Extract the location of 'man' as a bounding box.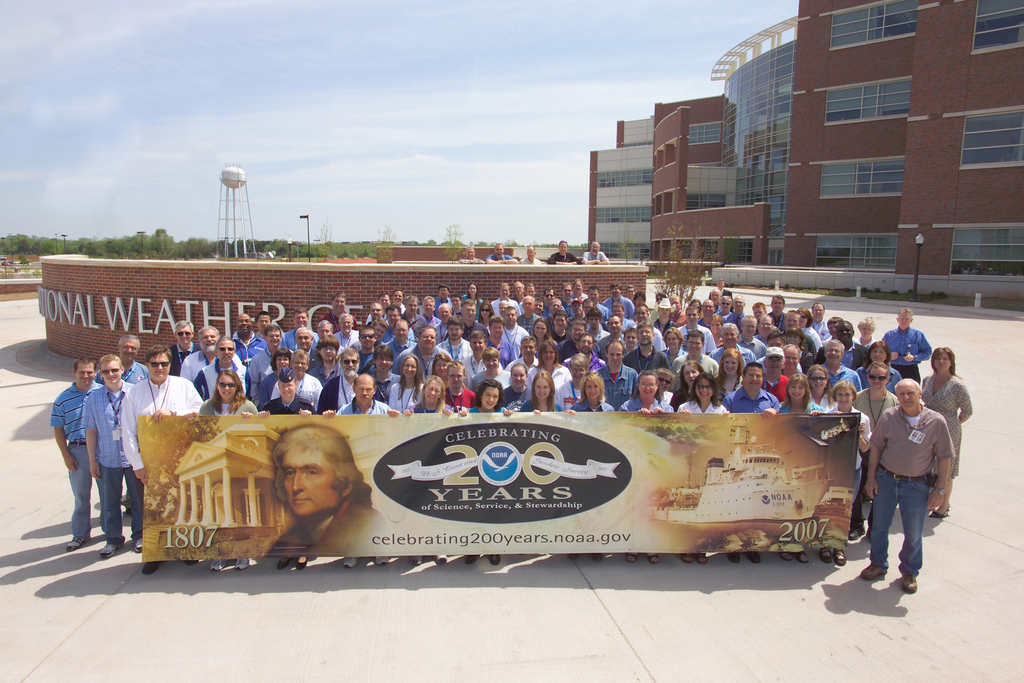
x1=582, y1=239, x2=610, y2=265.
